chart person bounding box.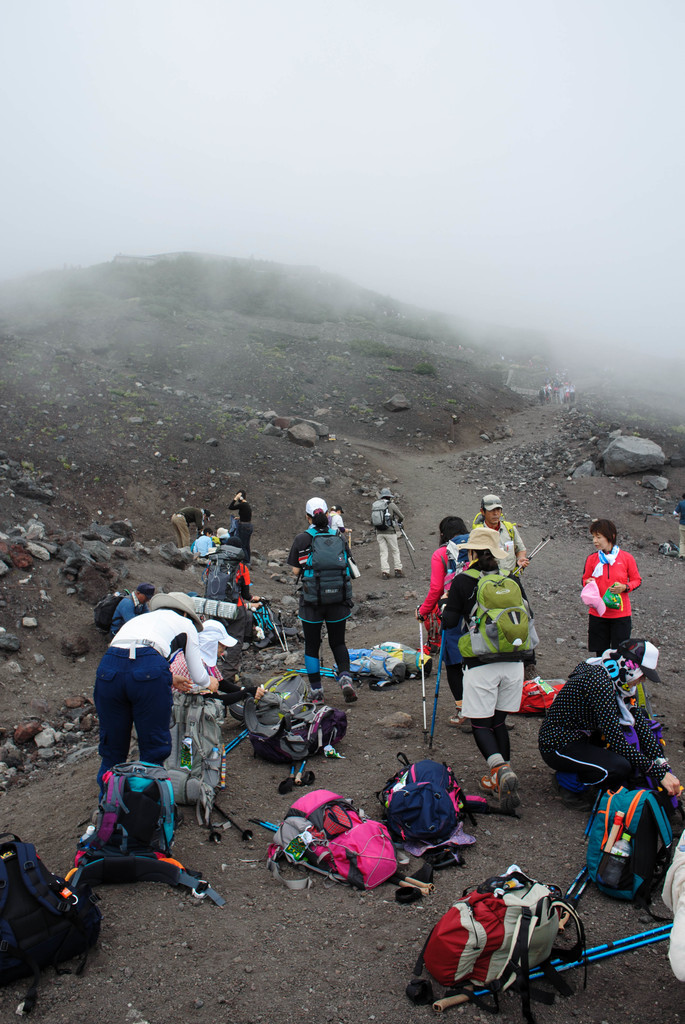
Charted: {"left": 440, "top": 525, "right": 540, "bottom": 806}.
